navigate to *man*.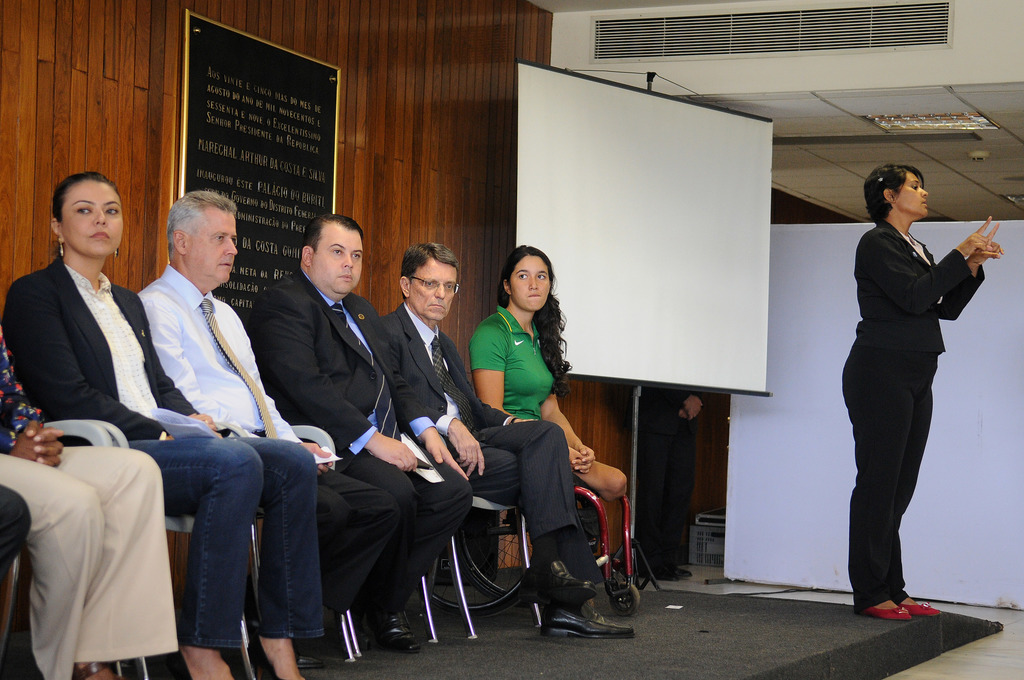
Navigation target: 136/186/394/665.
